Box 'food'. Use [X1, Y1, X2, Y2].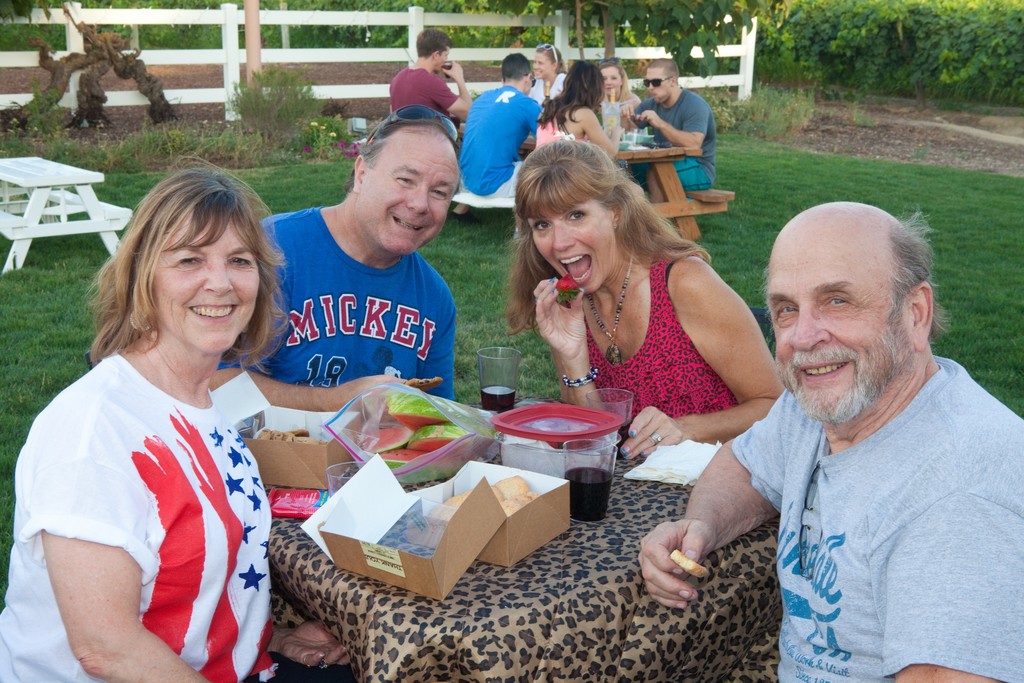
[346, 372, 505, 473].
